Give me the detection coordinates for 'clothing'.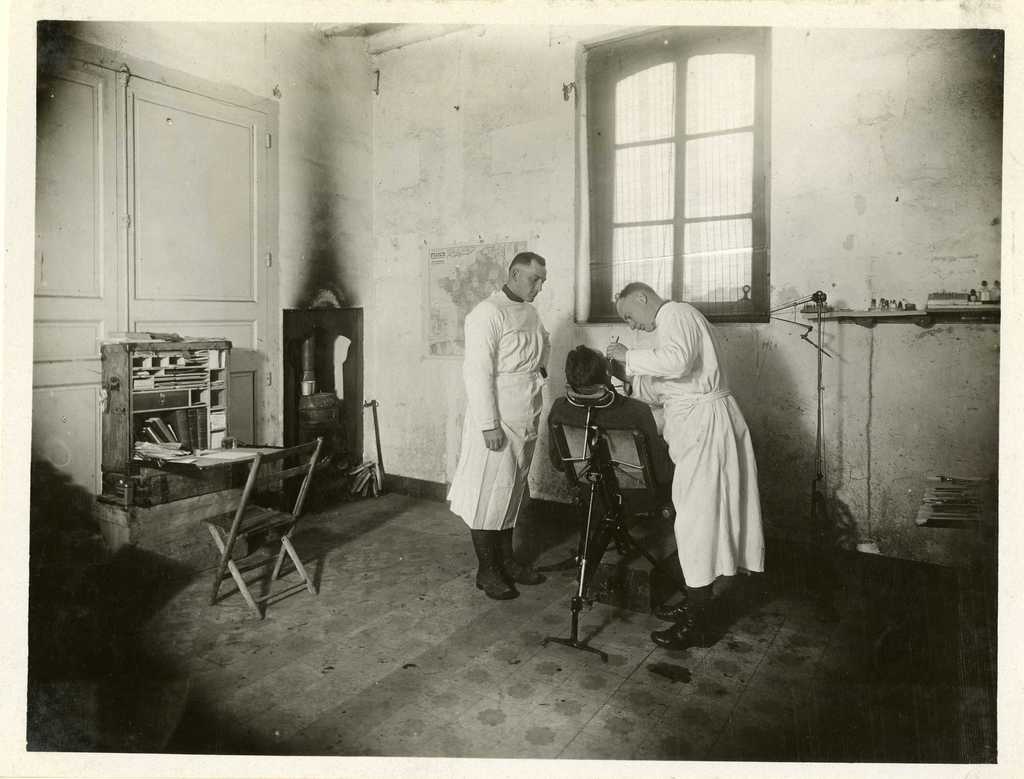
[x1=454, y1=286, x2=553, y2=525].
